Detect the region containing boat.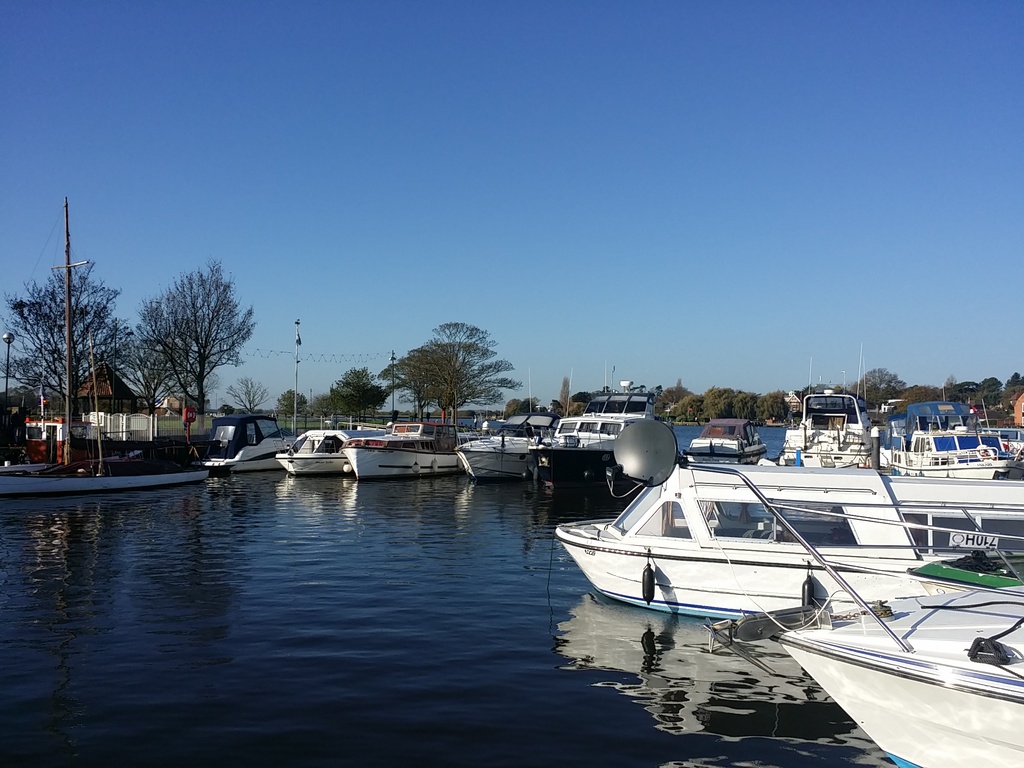
x1=881, y1=399, x2=1008, y2=484.
